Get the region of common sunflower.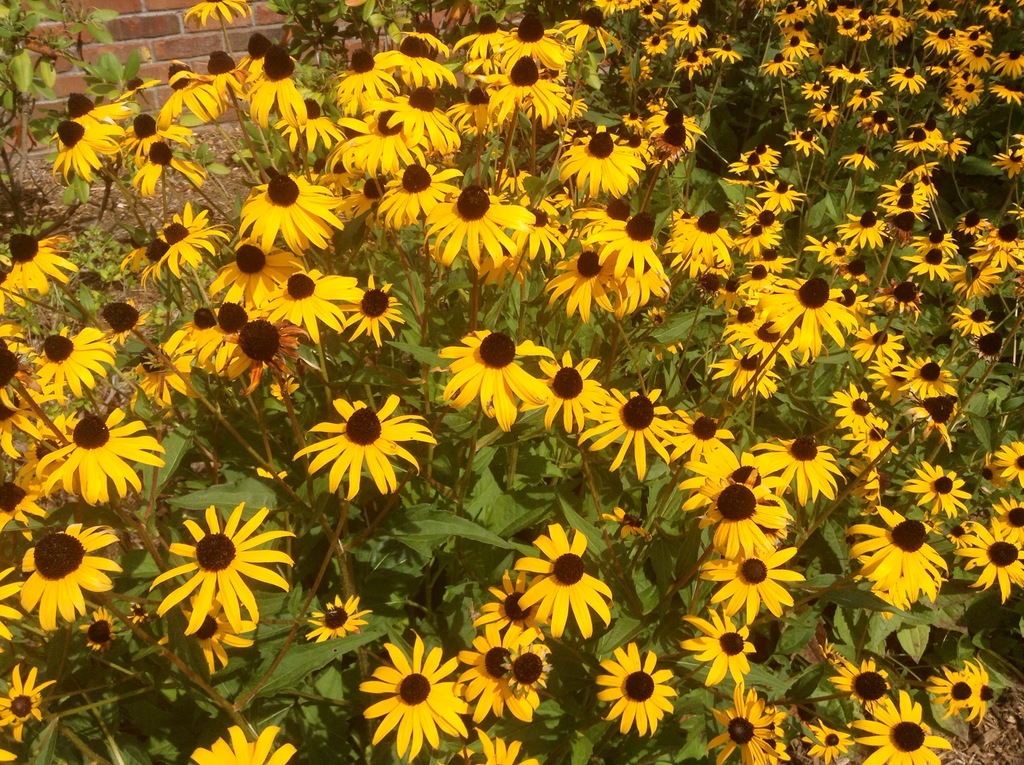
{"left": 187, "top": 721, "right": 293, "bottom": 764}.
